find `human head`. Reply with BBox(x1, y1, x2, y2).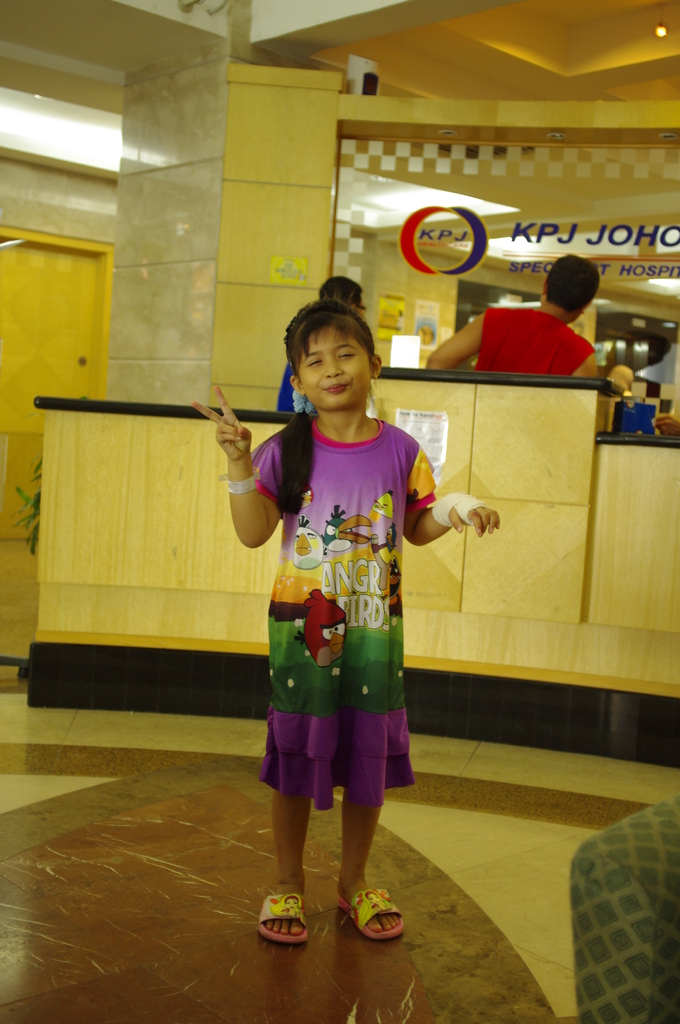
BBox(320, 275, 365, 313).
